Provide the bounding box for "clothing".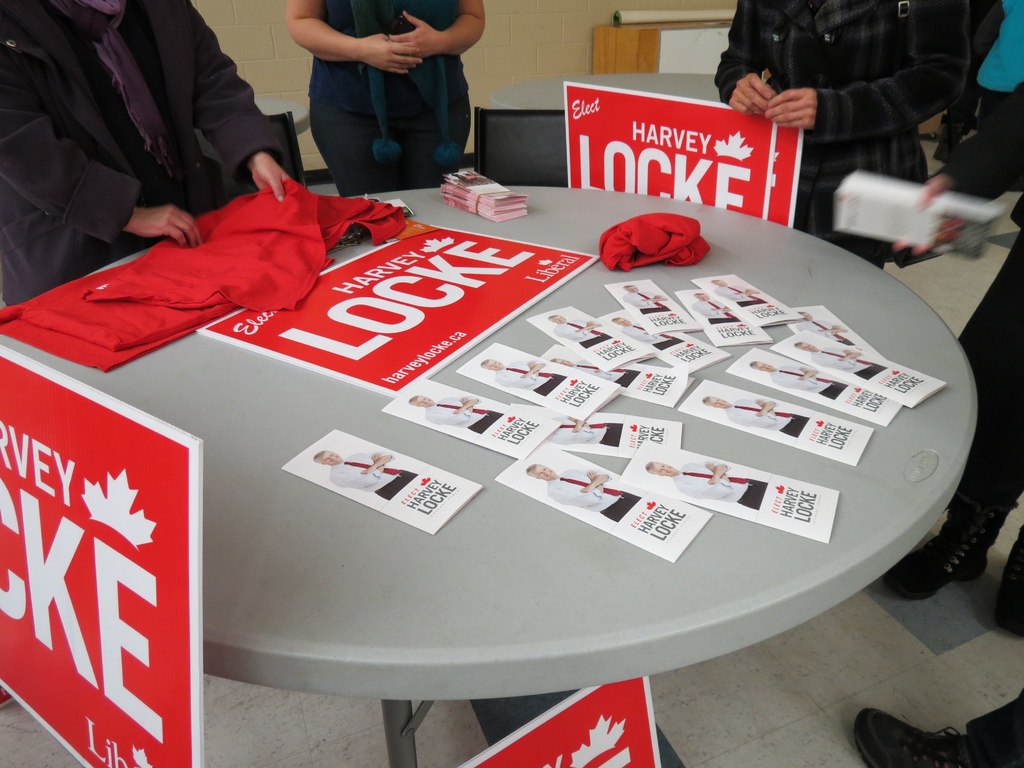
(left=724, top=400, right=810, bottom=440).
